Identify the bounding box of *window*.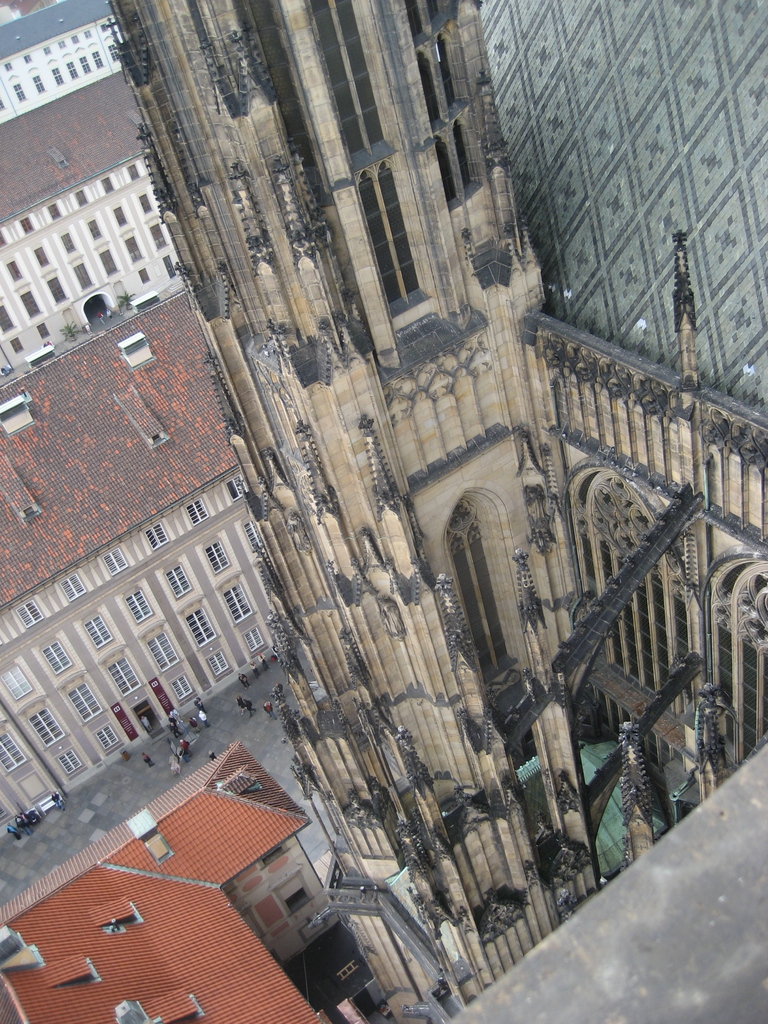
select_region(202, 652, 227, 676).
